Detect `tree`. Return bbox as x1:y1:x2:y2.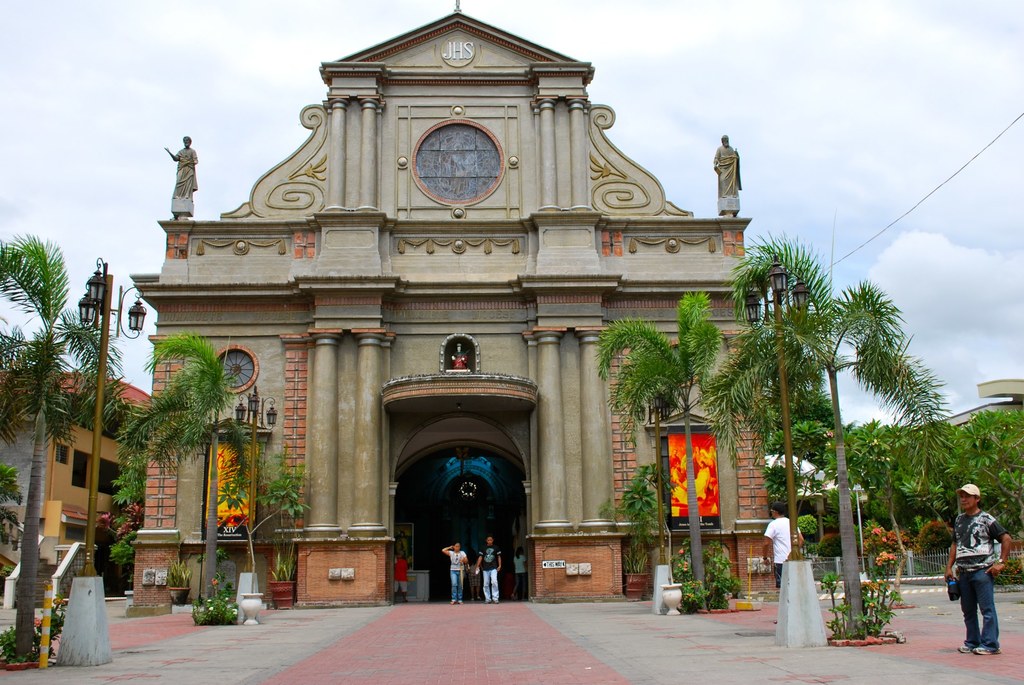
696:226:951:638.
